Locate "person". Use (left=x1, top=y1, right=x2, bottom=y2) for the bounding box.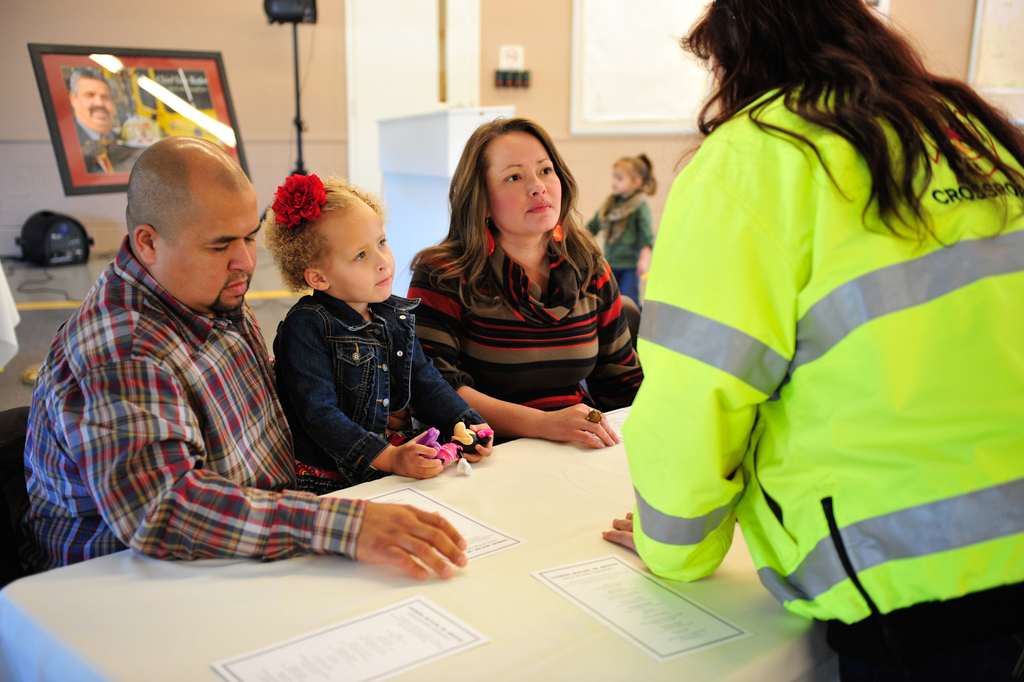
(left=269, top=172, right=495, bottom=503).
